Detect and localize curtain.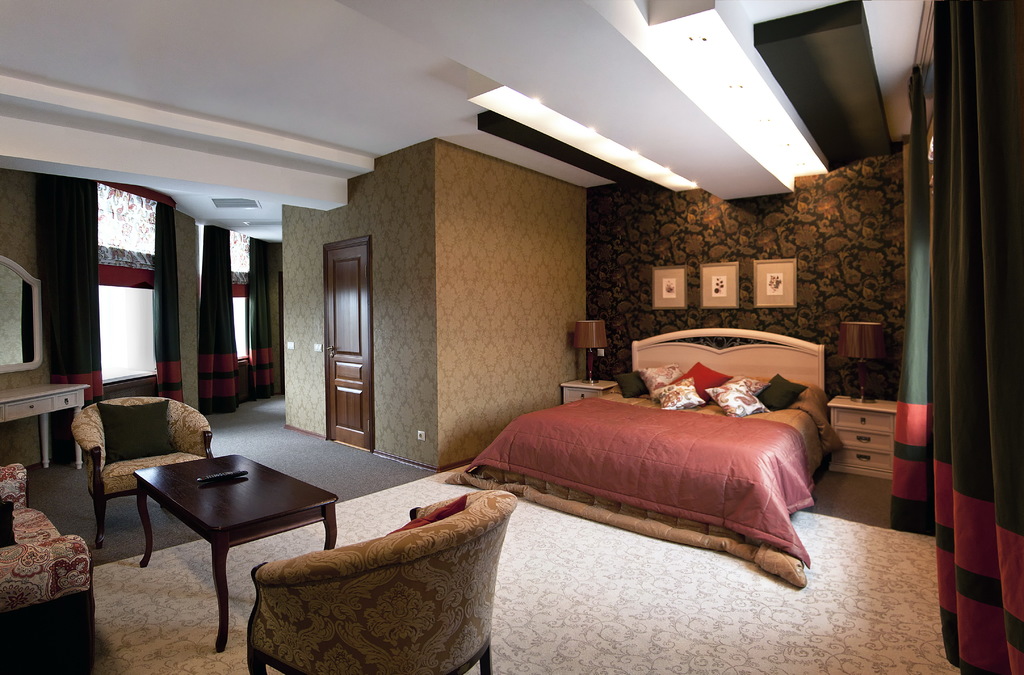
Localized at pyautogui.locateOnScreen(886, 56, 936, 530).
